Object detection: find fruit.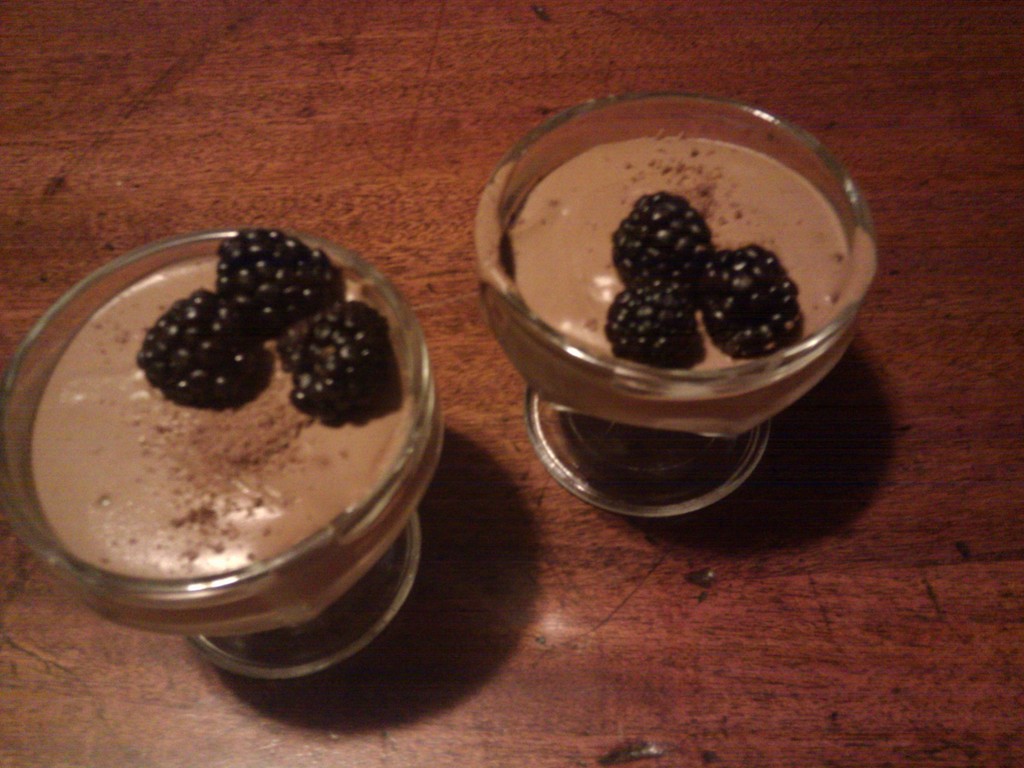
(145,291,256,404).
